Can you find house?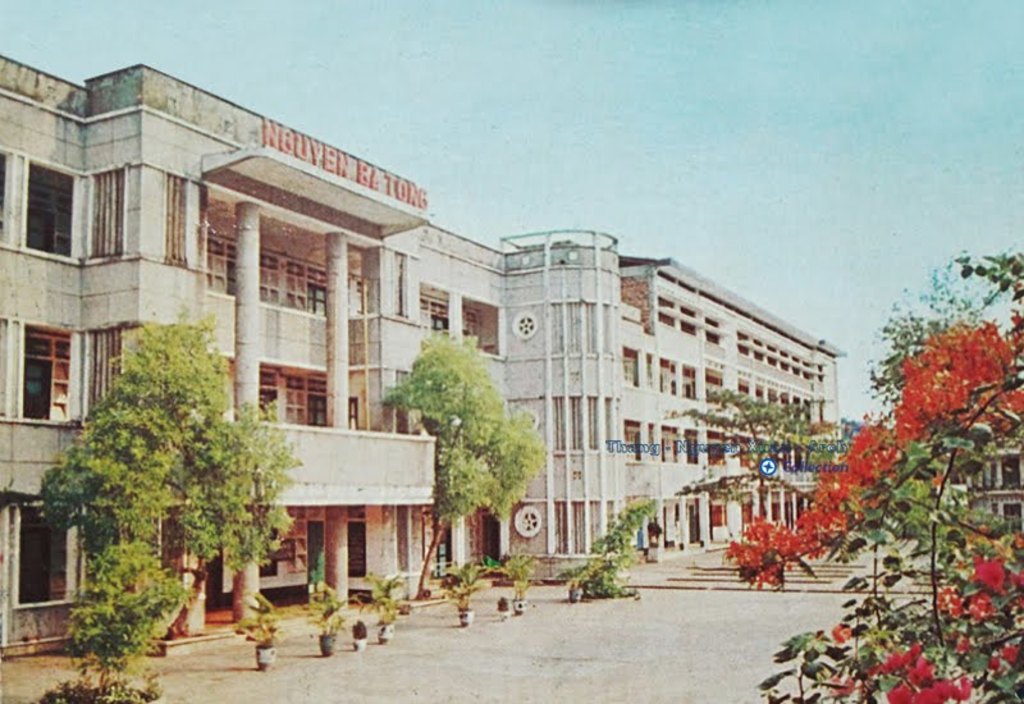
Yes, bounding box: box(625, 250, 835, 572).
